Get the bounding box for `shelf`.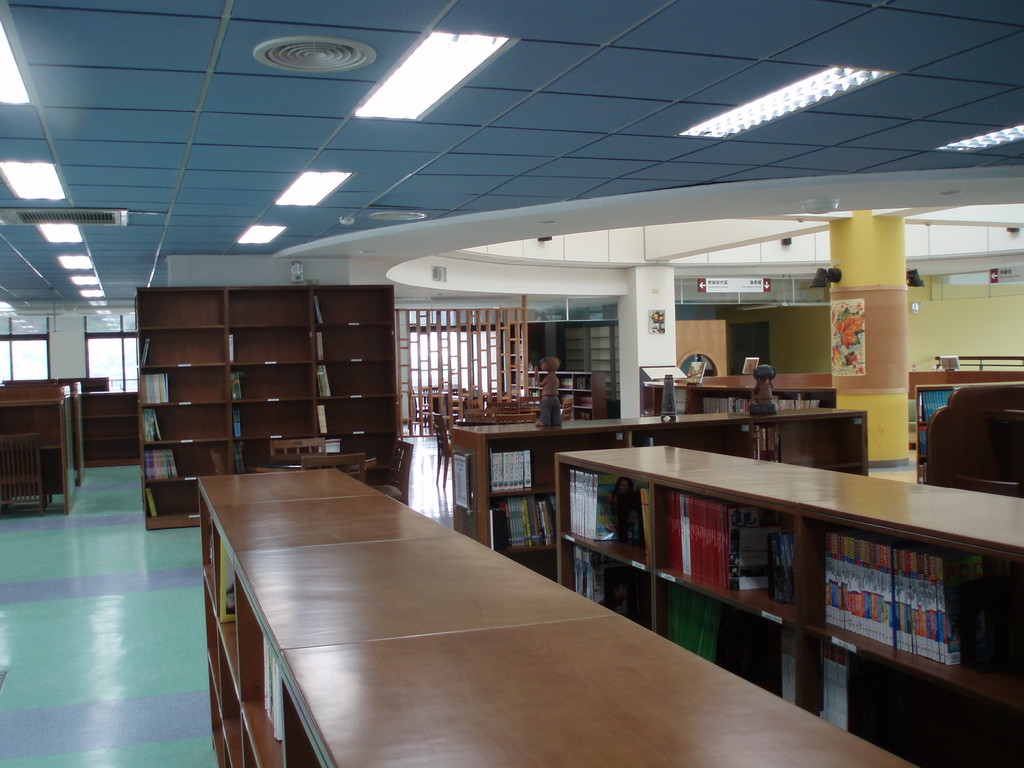
select_region(549, 433, 636, 447).
